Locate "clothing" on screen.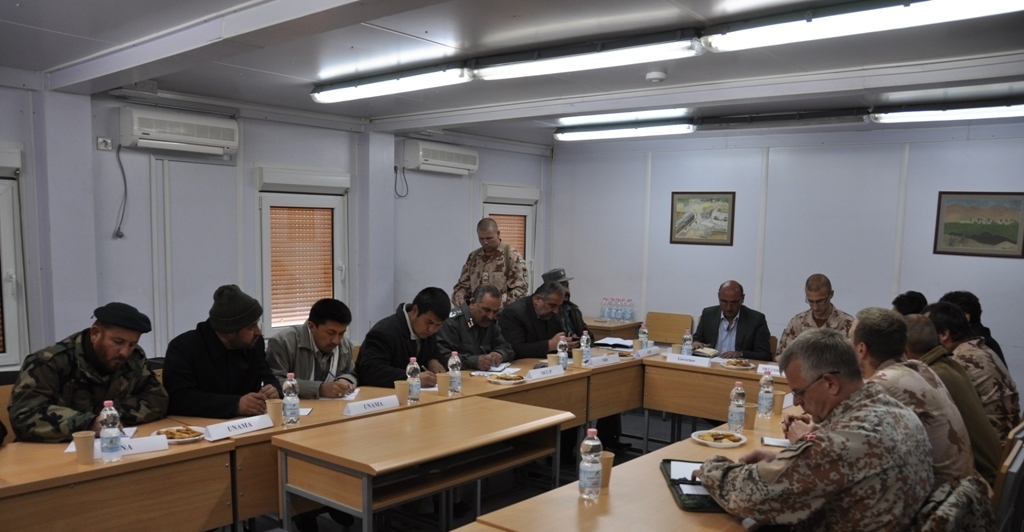
On screen at box(269, 320, 358, 400).
